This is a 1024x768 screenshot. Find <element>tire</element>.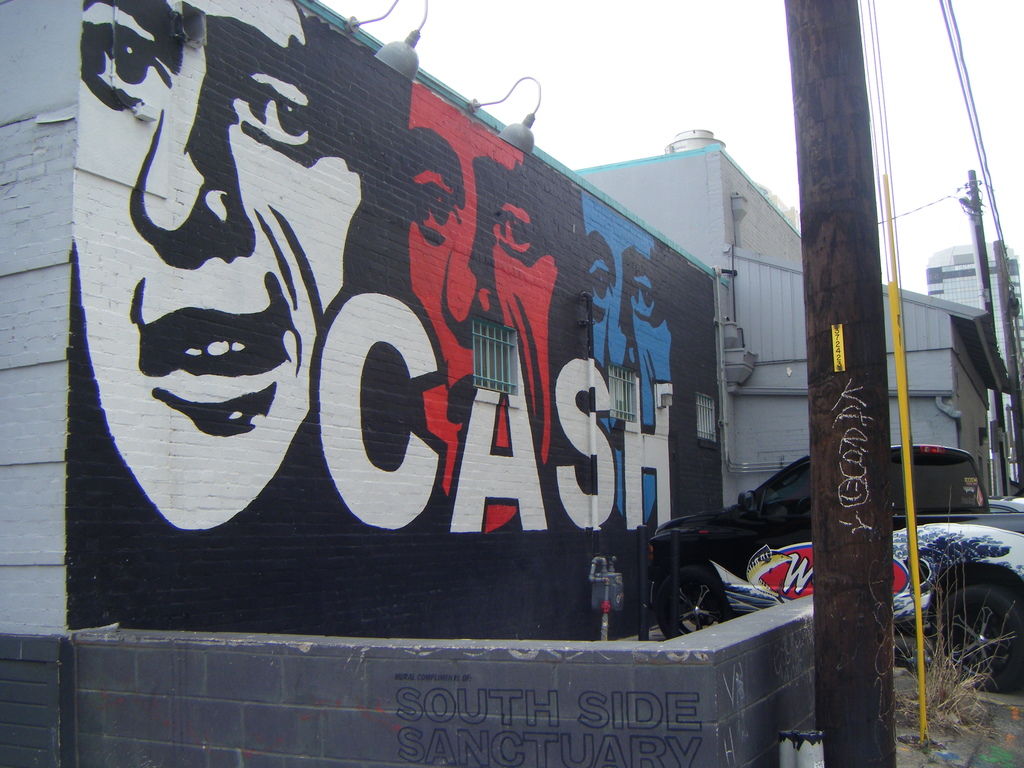
Bounding box: x1=931 y1=572 x2=1023 y2=693.
